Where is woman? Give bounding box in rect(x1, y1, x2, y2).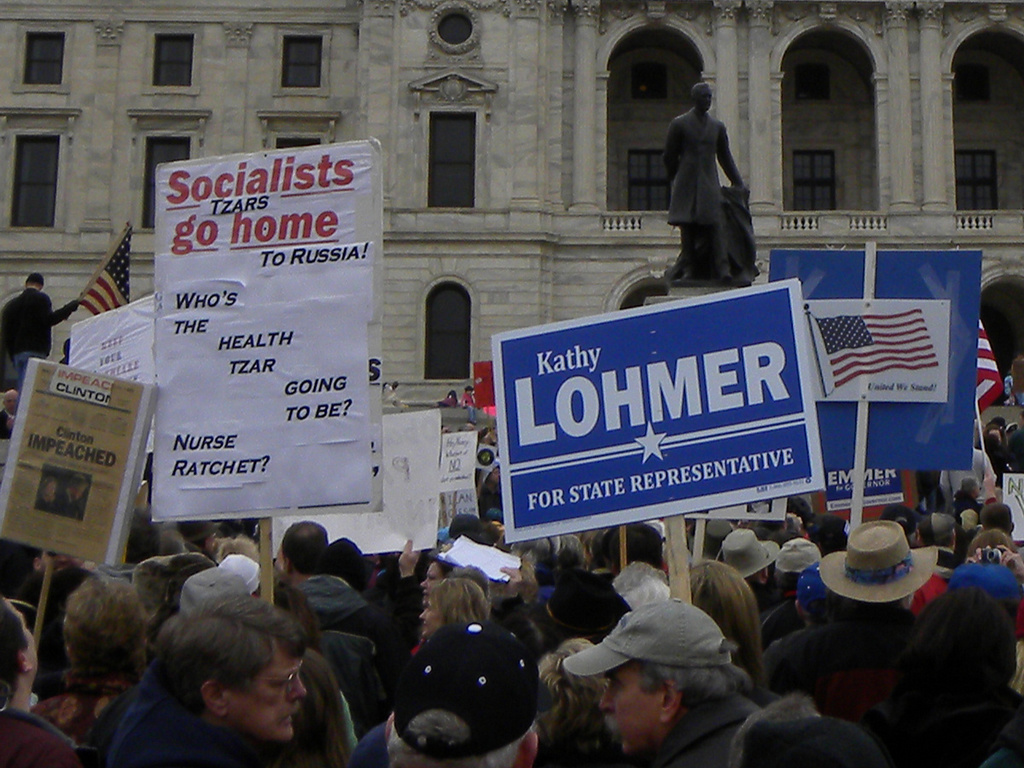
rect(421, 576, 490, 639).
